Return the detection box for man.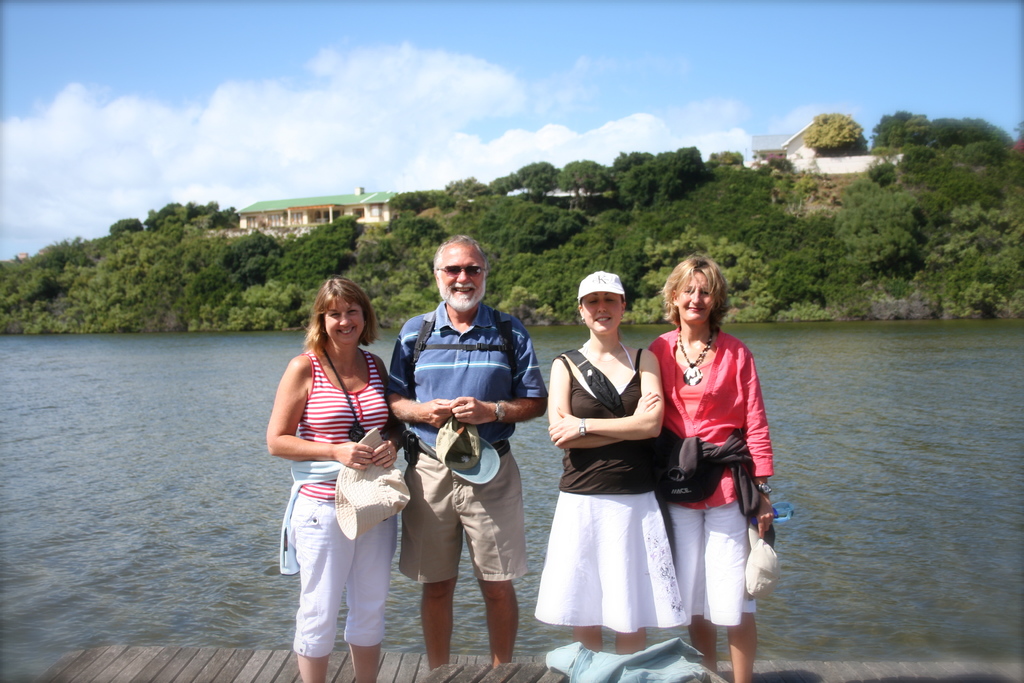
(384, 256, 548, 651).
